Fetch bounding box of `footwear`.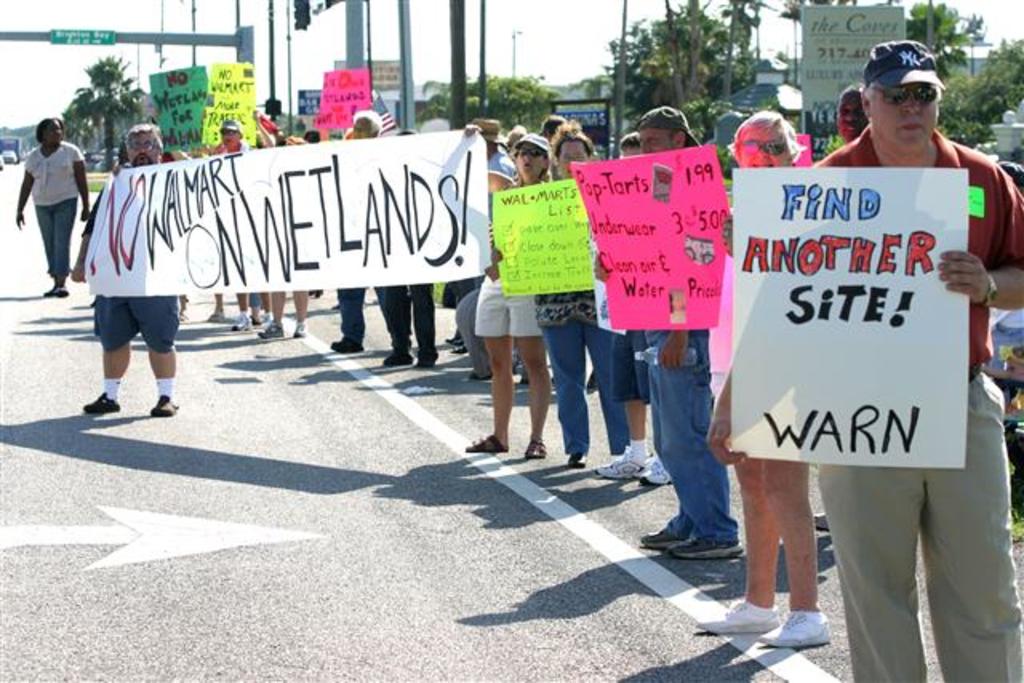
Bbox: locate(42, 286, 50, 296).
